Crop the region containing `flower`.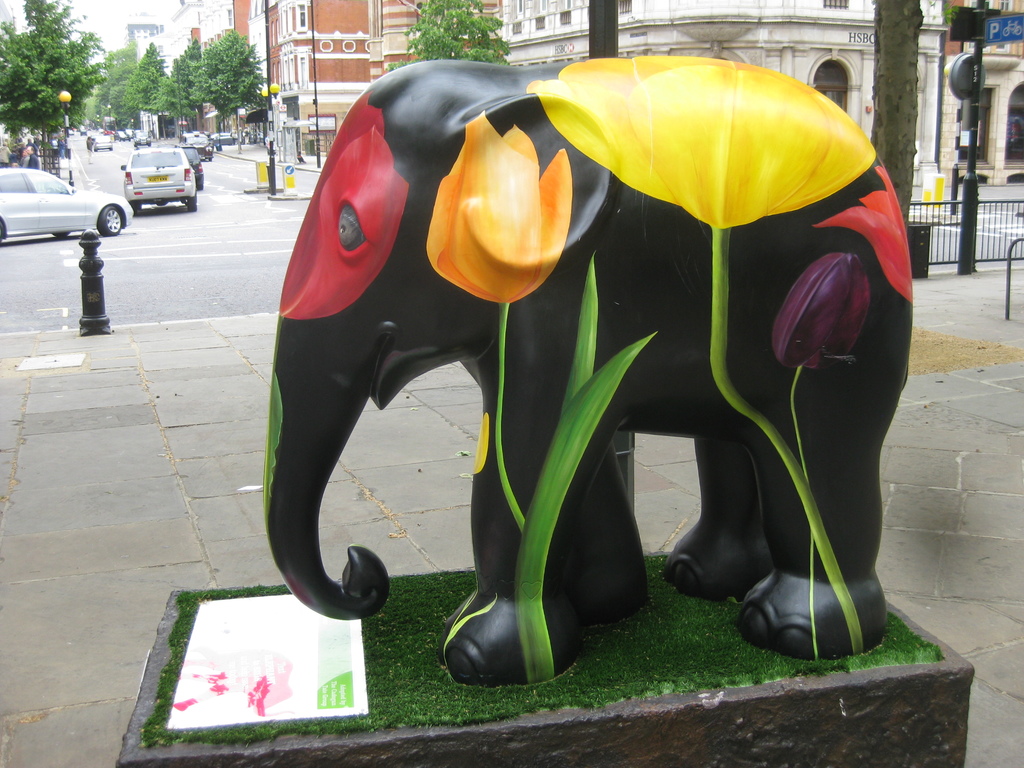
Crop region: left=271, top=90, right=413, bottom=319.
